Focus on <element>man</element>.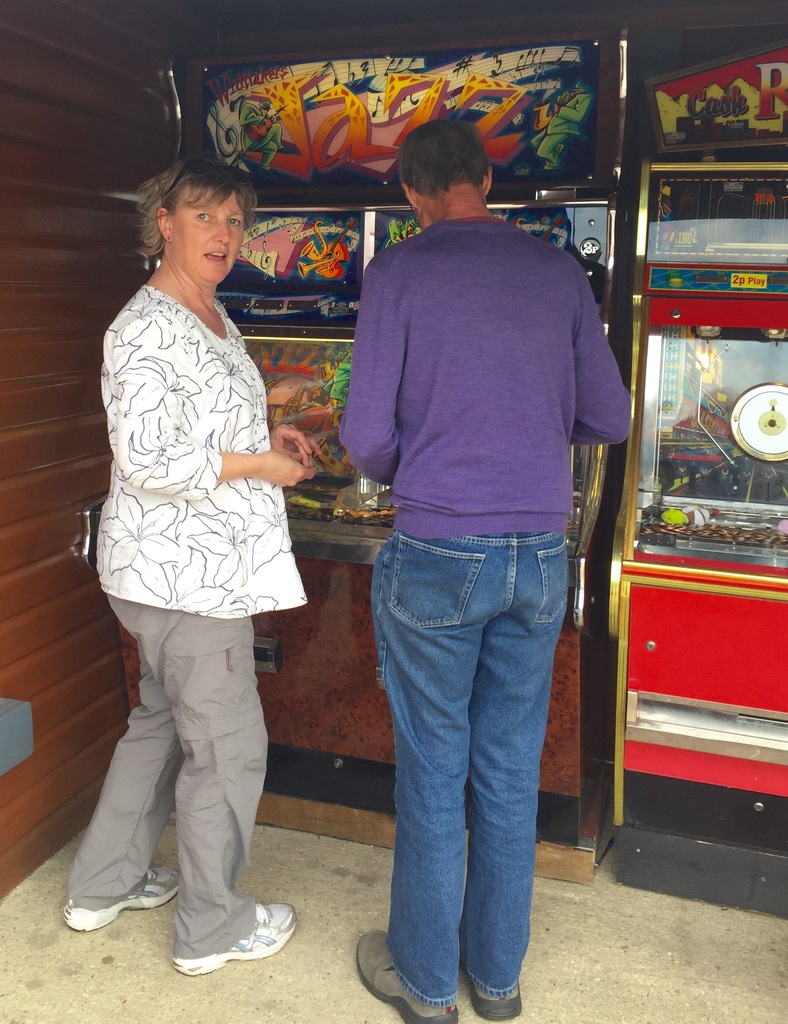
Focused at pyautogui.locateOnScreen(313, 101, 636, 972).
